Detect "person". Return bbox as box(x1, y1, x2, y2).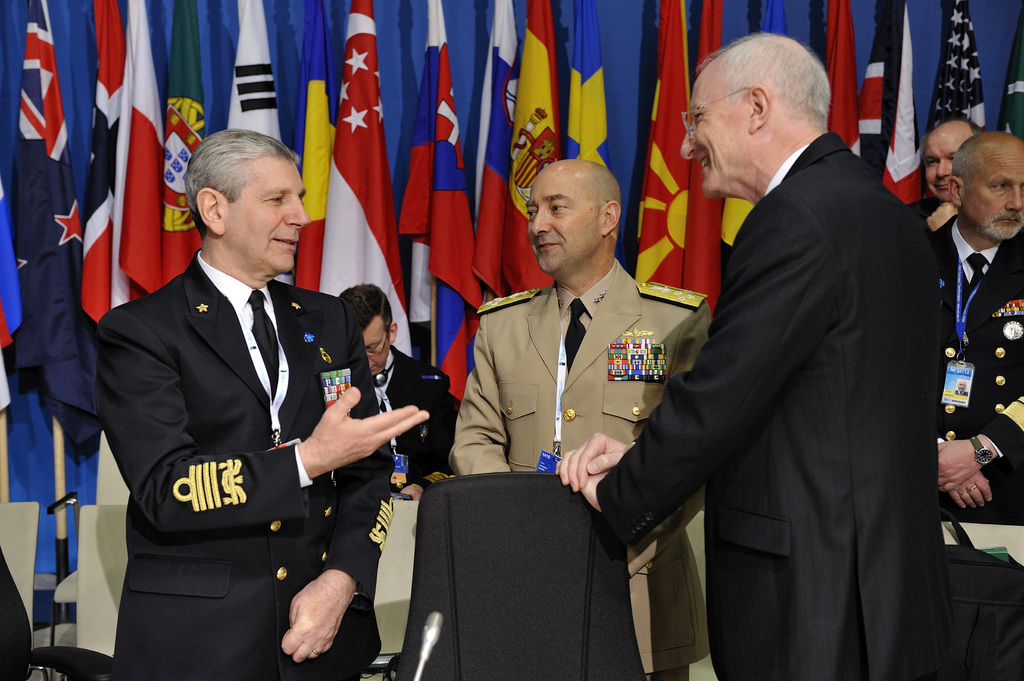
box(554, 32, 953, 680).
